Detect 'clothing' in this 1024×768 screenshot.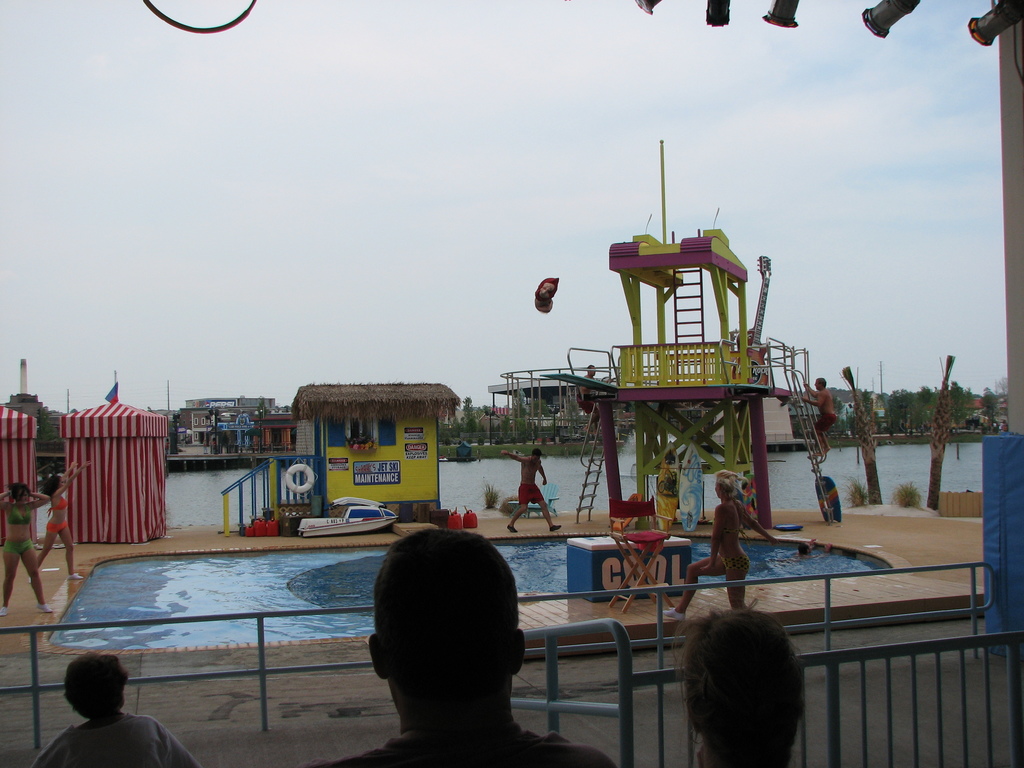
Detection: left=4, top=540, right=35, bottom=557.
